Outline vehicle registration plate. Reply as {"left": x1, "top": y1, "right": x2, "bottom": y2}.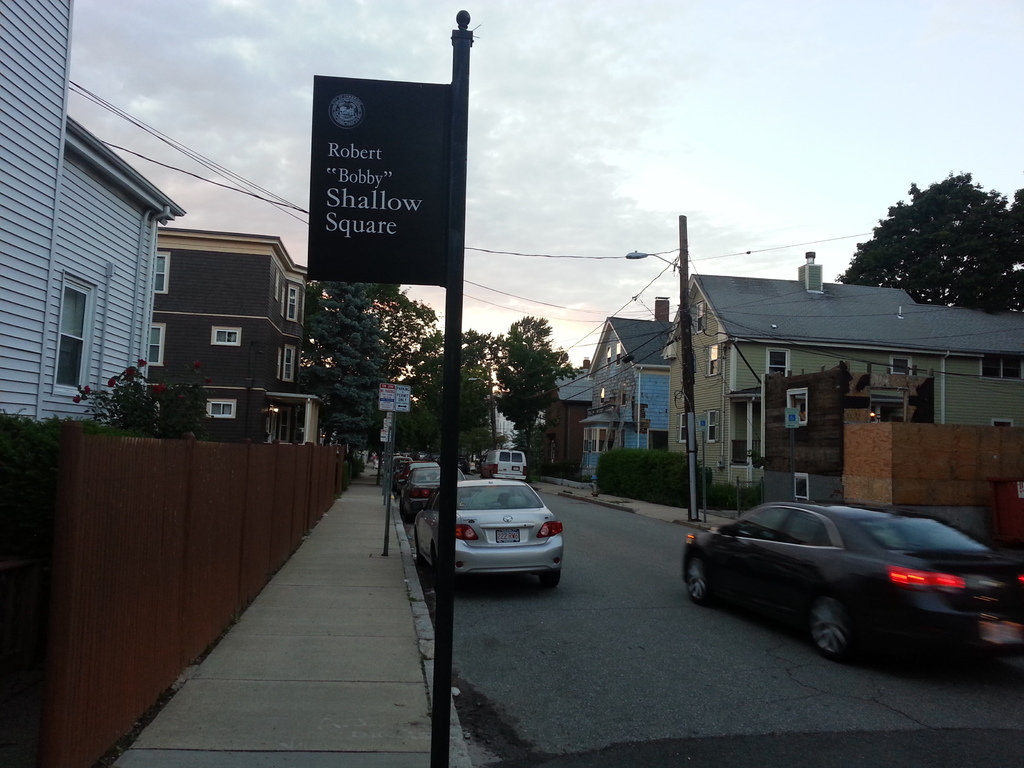
{"left": 494, "top": 528, "right": 521, "bottom": 545}.
